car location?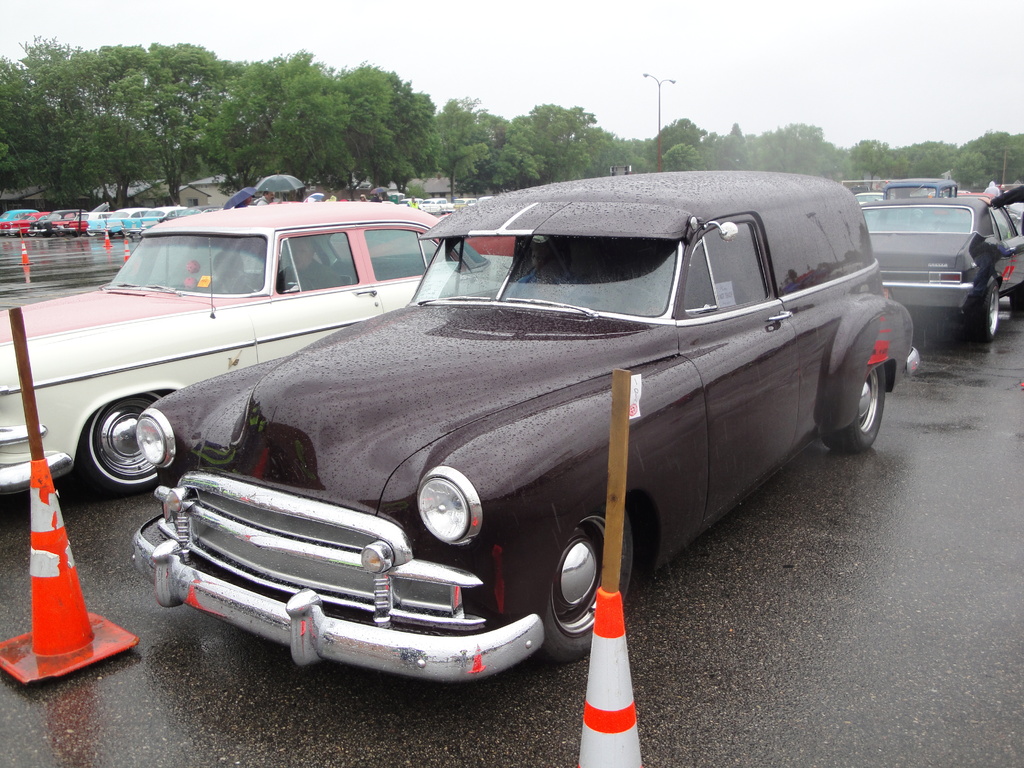
l=29, t=207, r=86, b=234
